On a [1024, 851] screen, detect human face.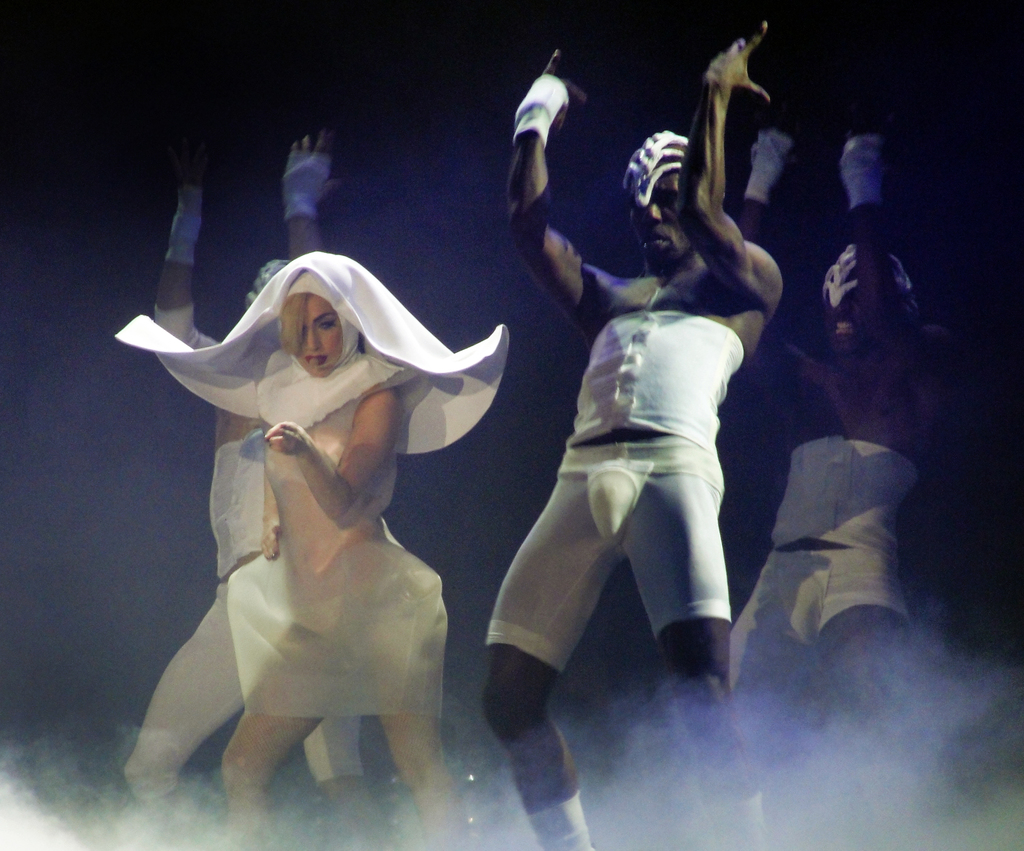
x1=625, y1=173, x2=692, y2=264.
